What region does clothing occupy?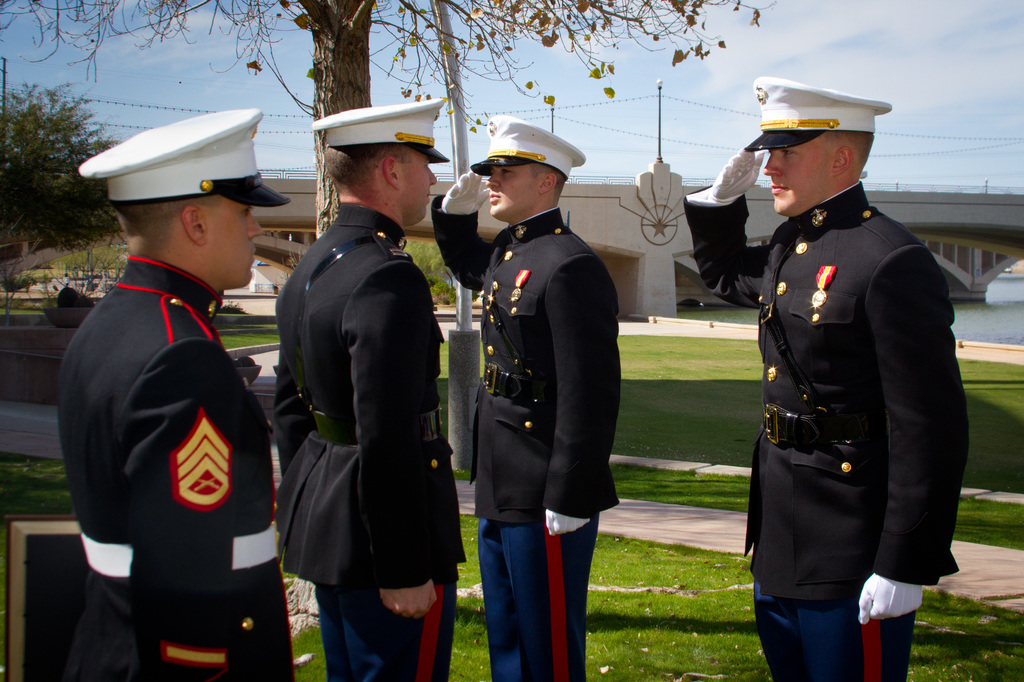
BBox(265, 199, 460, 681).
